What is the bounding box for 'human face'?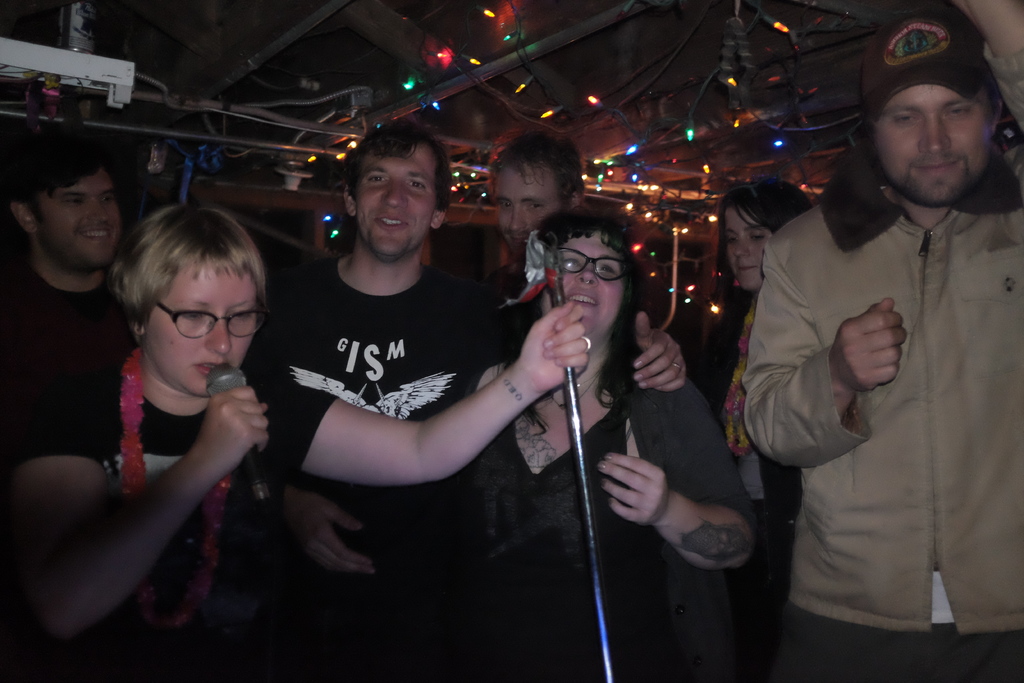
locate(725, 210, 769, 288).
